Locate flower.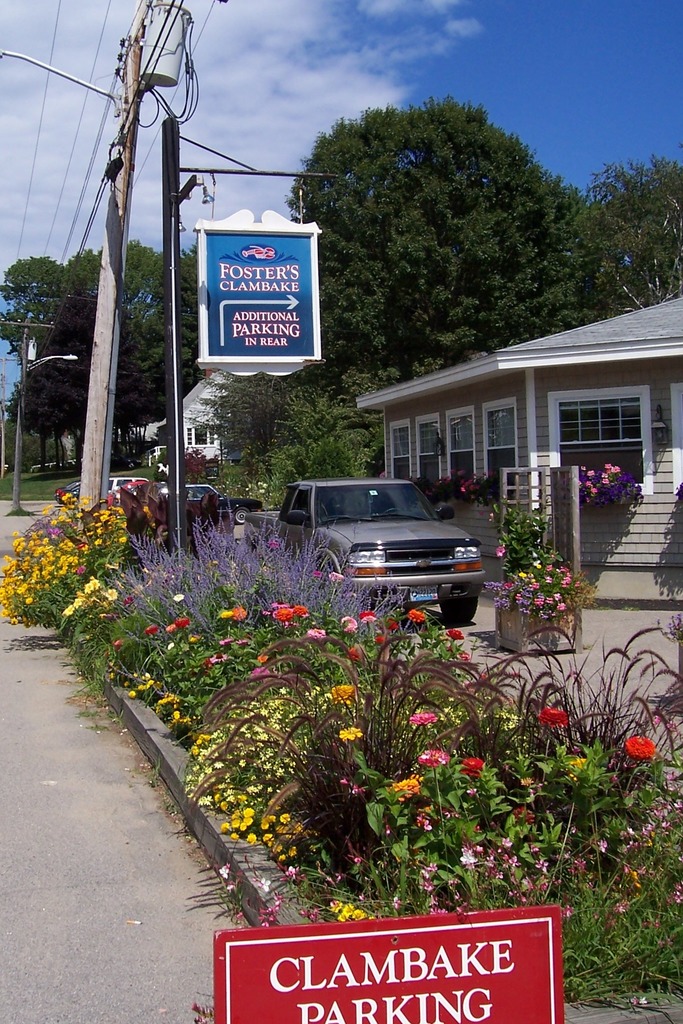
Bounding box: [418, 746, 453, 767].
